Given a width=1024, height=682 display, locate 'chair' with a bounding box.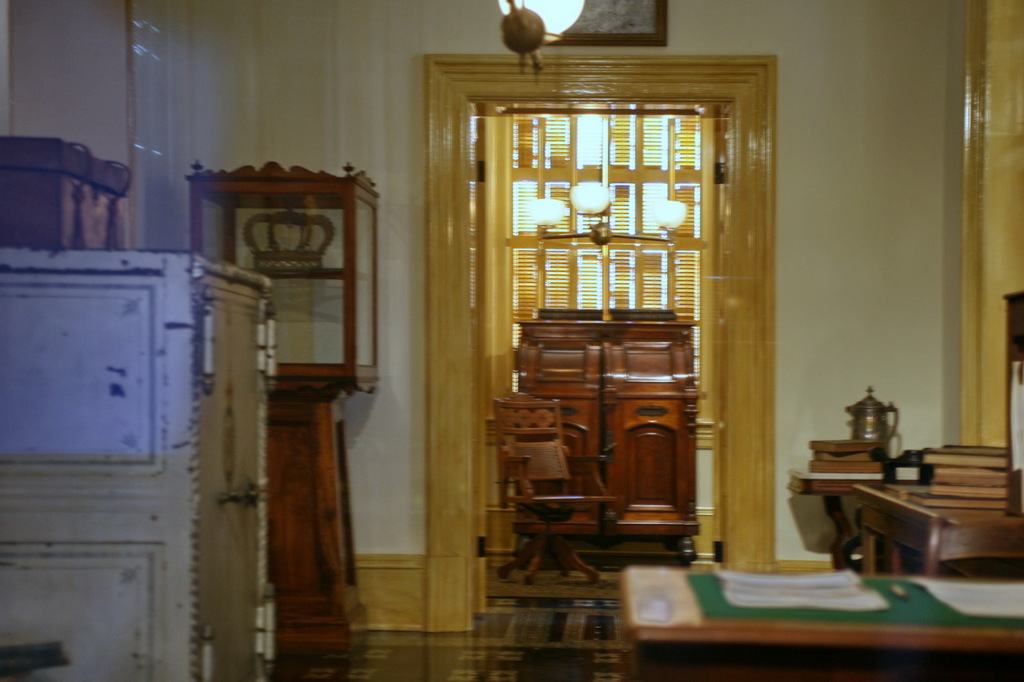
Located: pyautogui.locateOnScreen(481, 385, 621, 592).
